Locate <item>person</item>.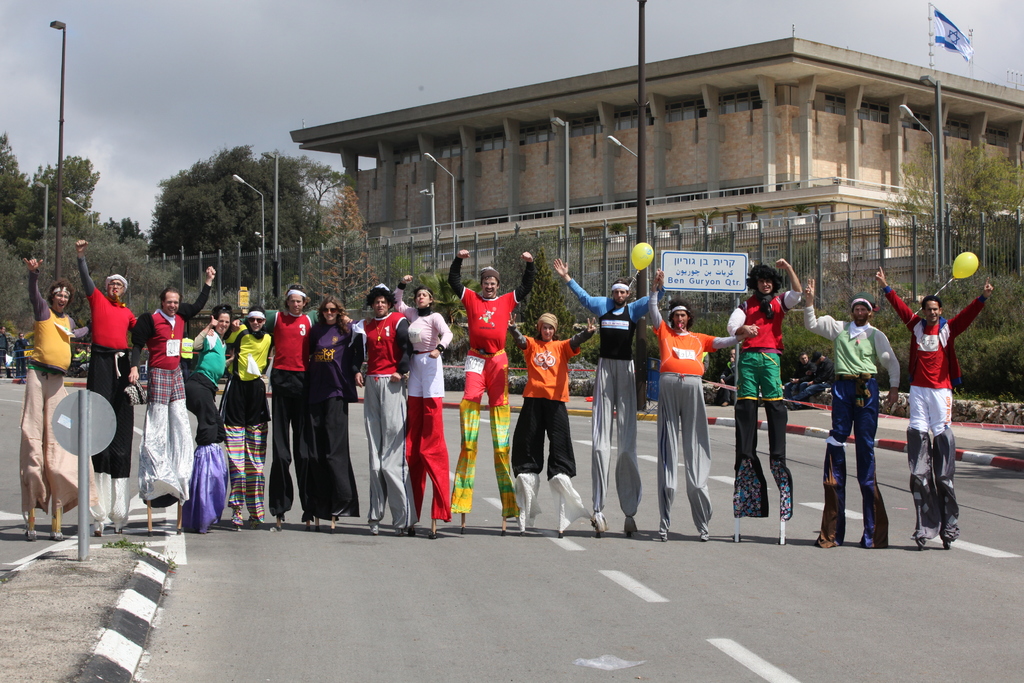
Bounding box: x1=129 y1=263 x2=217 y2=509.
